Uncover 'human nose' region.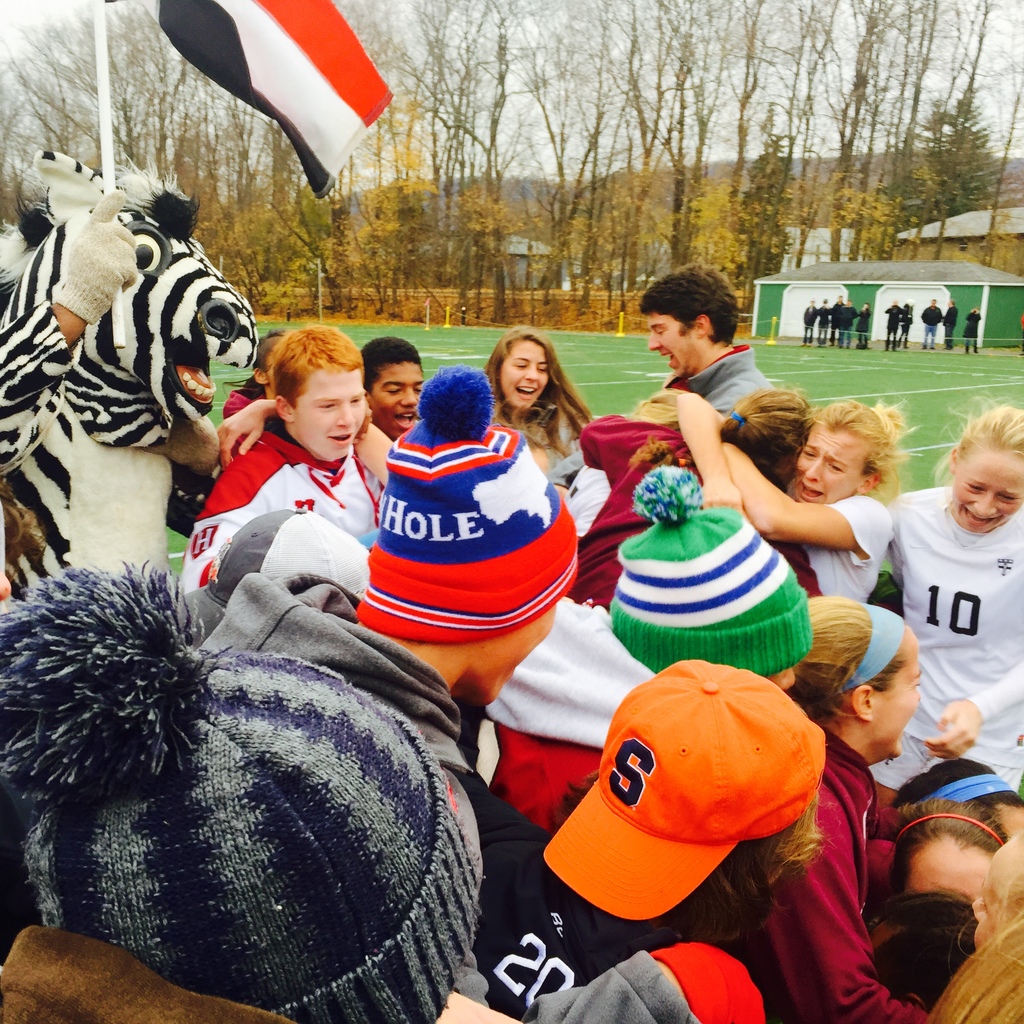
Uncovered: 397:389:413:407.
